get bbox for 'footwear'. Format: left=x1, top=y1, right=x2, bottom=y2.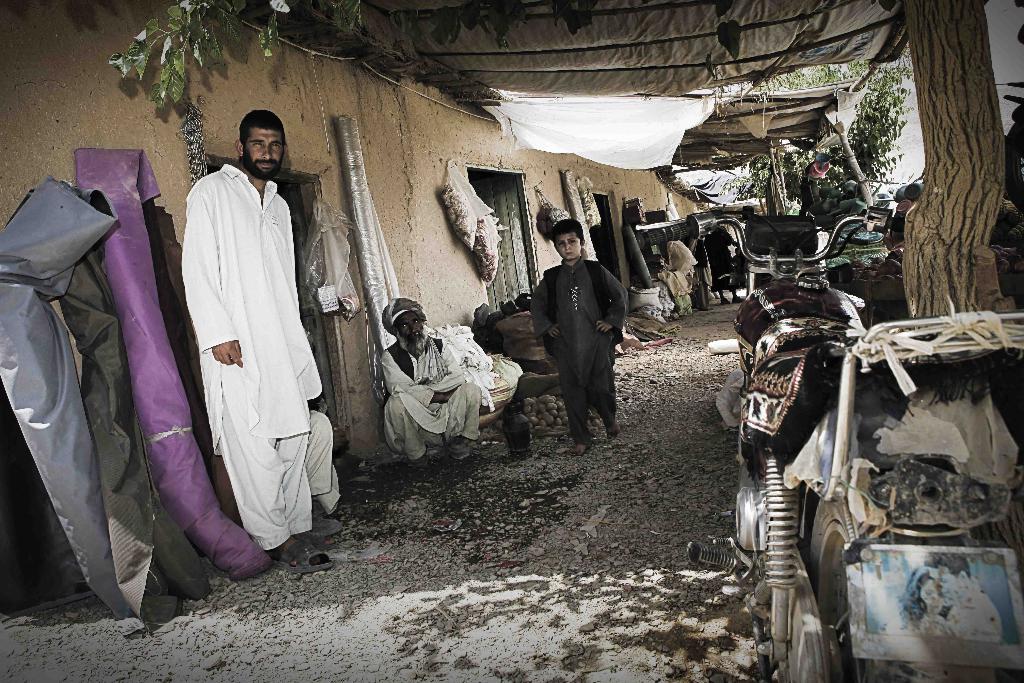
left=450, top=439, right=471, bottom=460.
